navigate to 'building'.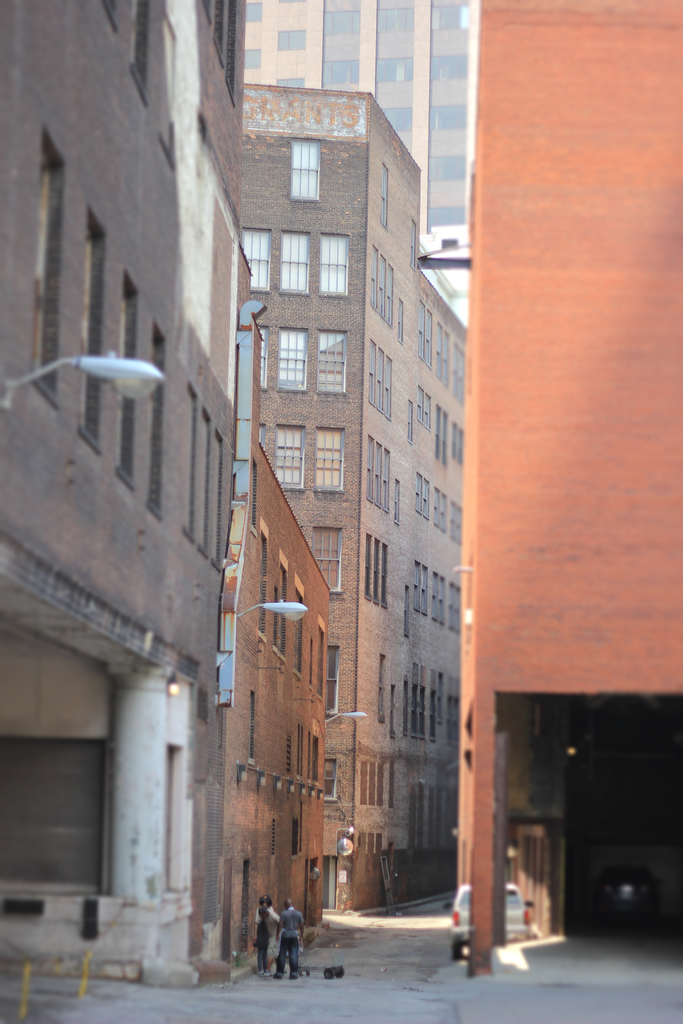
Navigation target: 241/82/468/922.
